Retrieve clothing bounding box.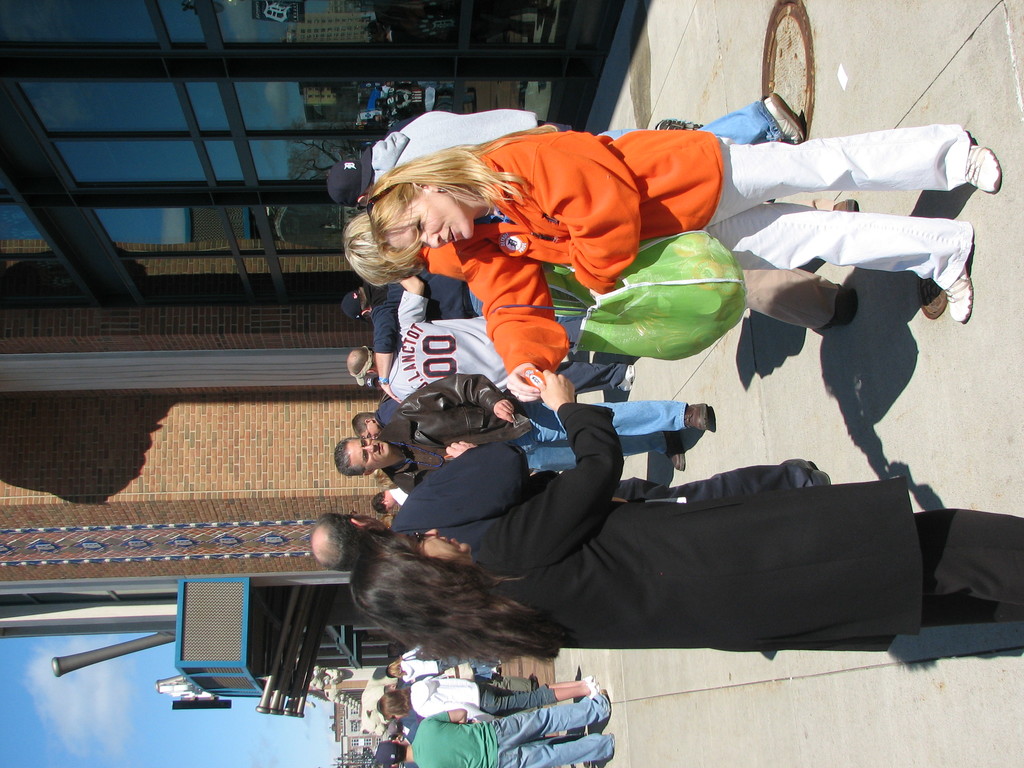
Bounding box: [390, 648, 463, 684].
